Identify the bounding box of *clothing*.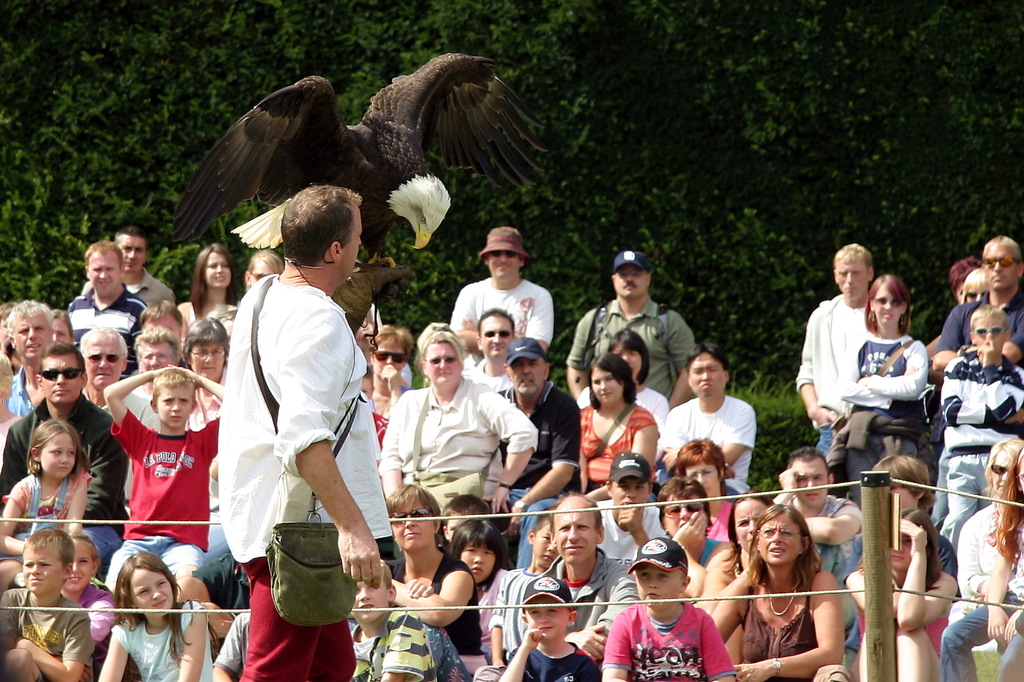
left=941, top=496, right=1023, bottom=681.
